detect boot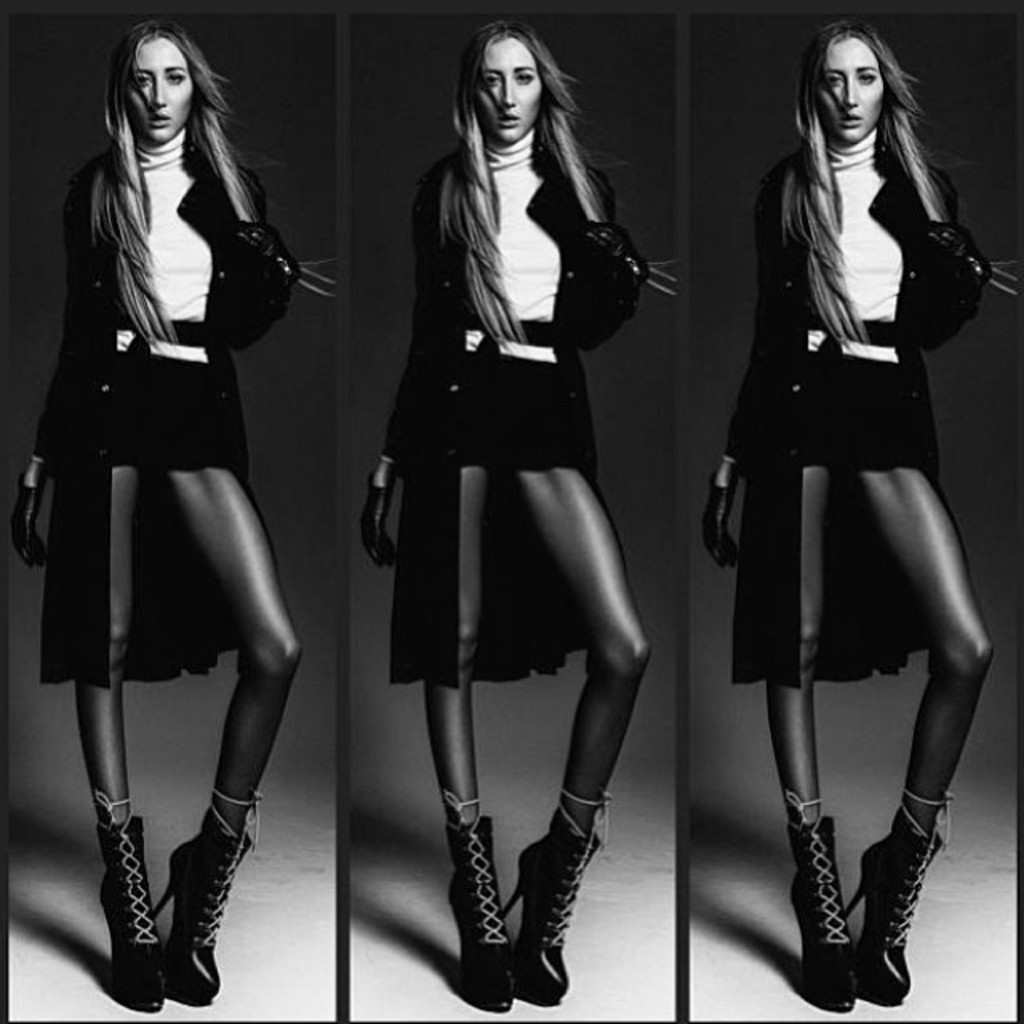
bbox=(790, 818, 858, 1010)
